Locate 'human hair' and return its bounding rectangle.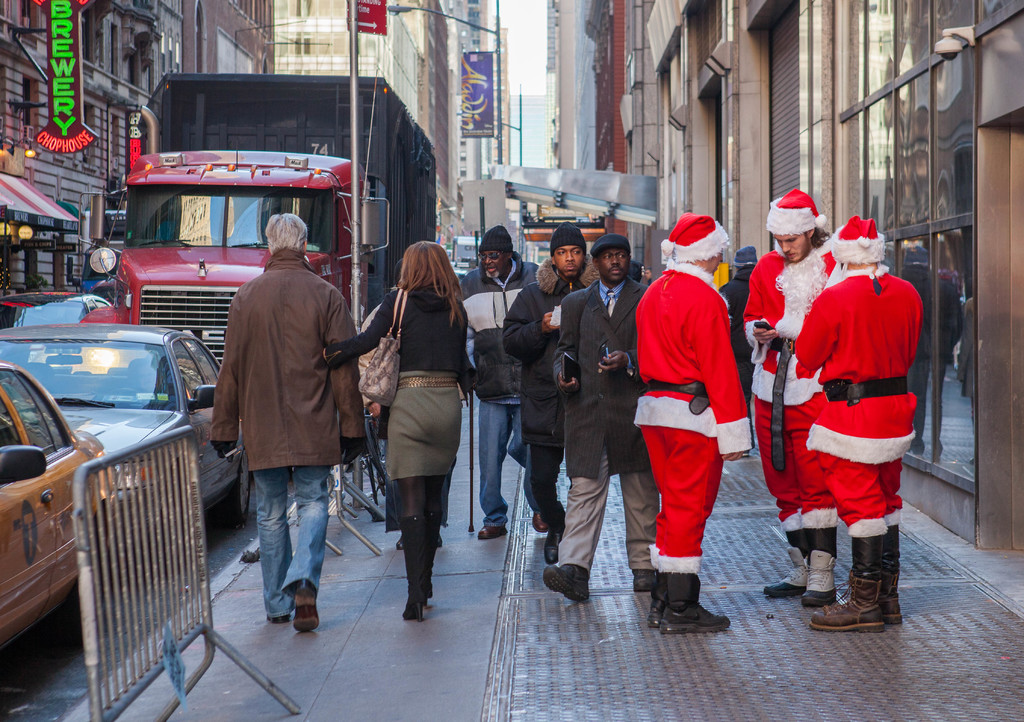
806/224/831/254.
